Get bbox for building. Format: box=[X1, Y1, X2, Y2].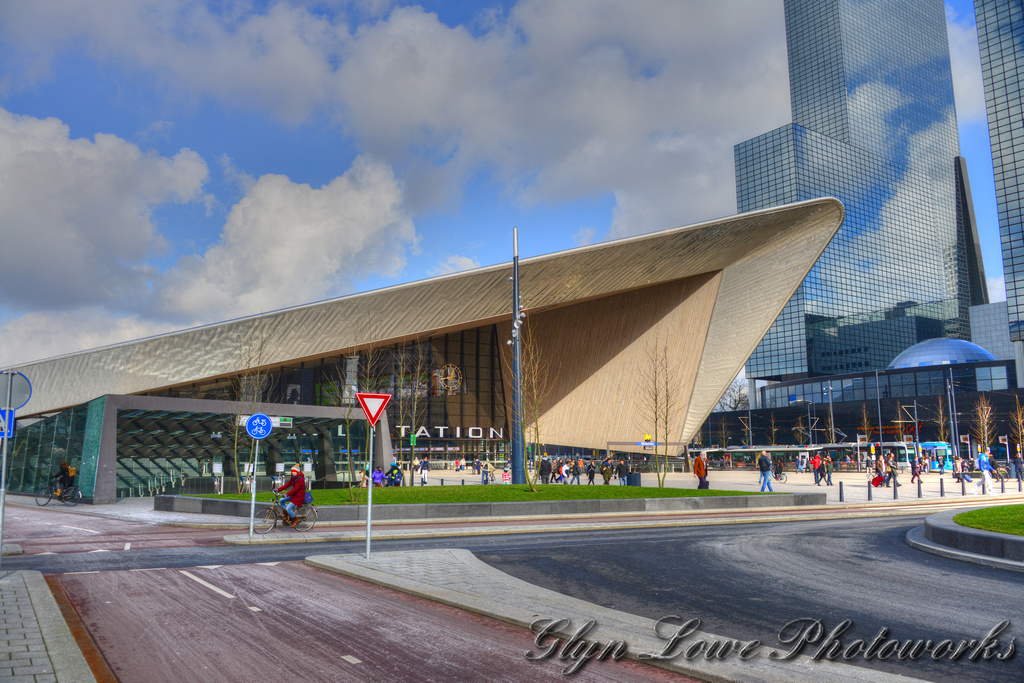
box=[732, 0, 964, 436].
